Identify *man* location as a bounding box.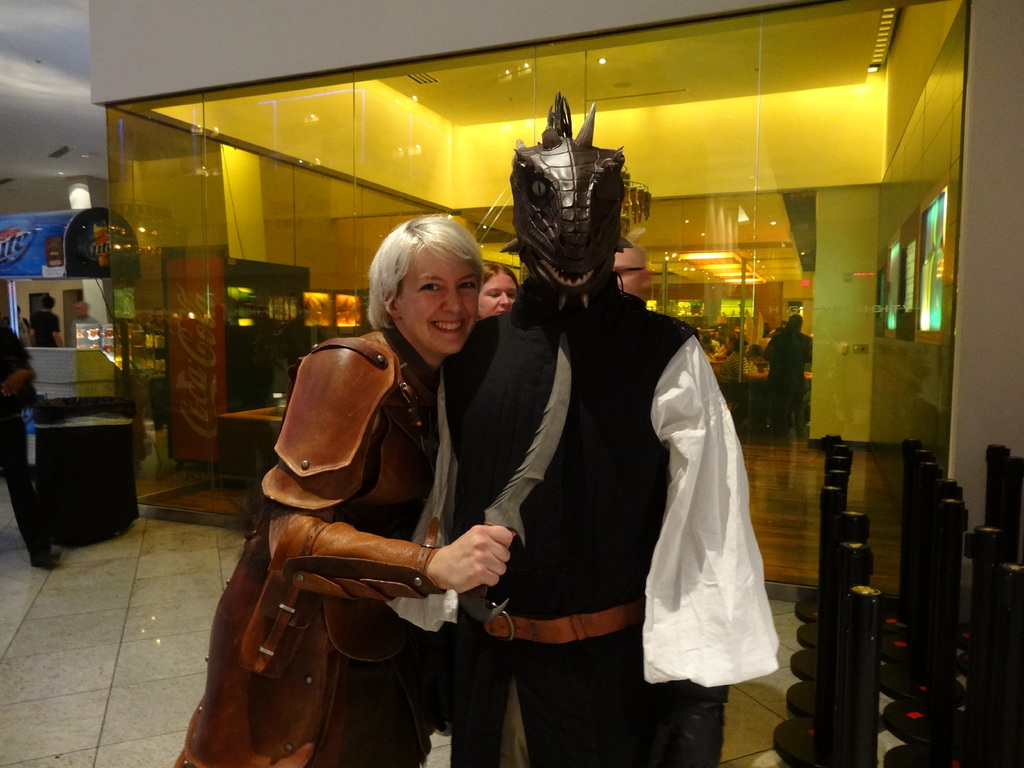
(271, 129, 771, 724).
